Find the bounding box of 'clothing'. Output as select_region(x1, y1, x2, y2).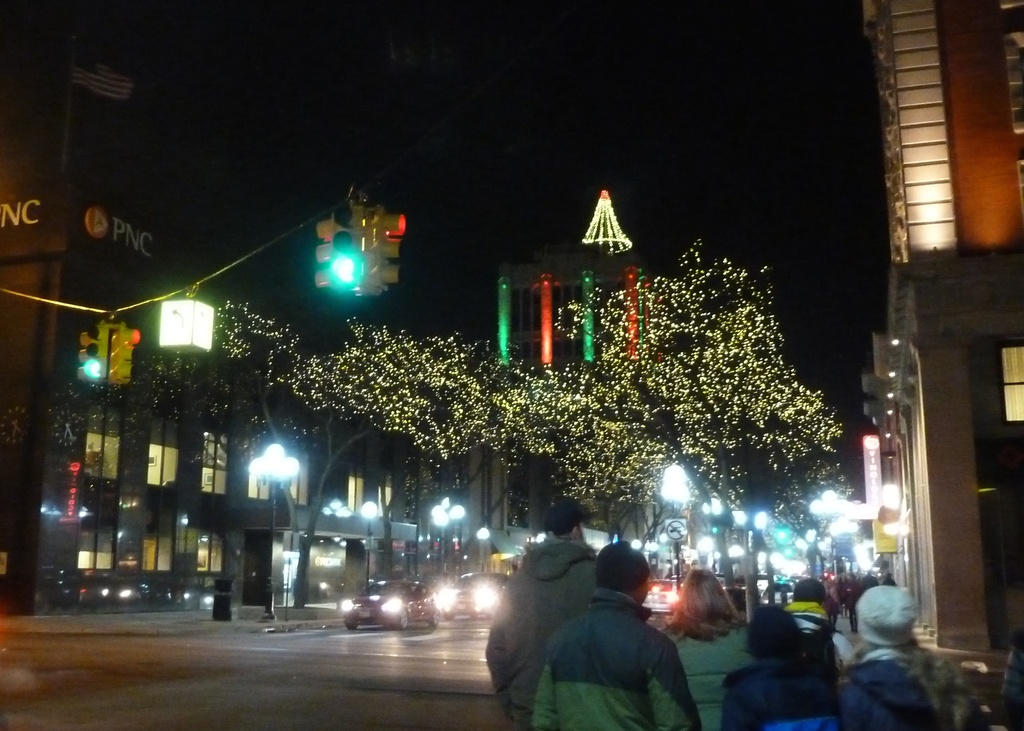
select_region(527, 589, 703, 730).
